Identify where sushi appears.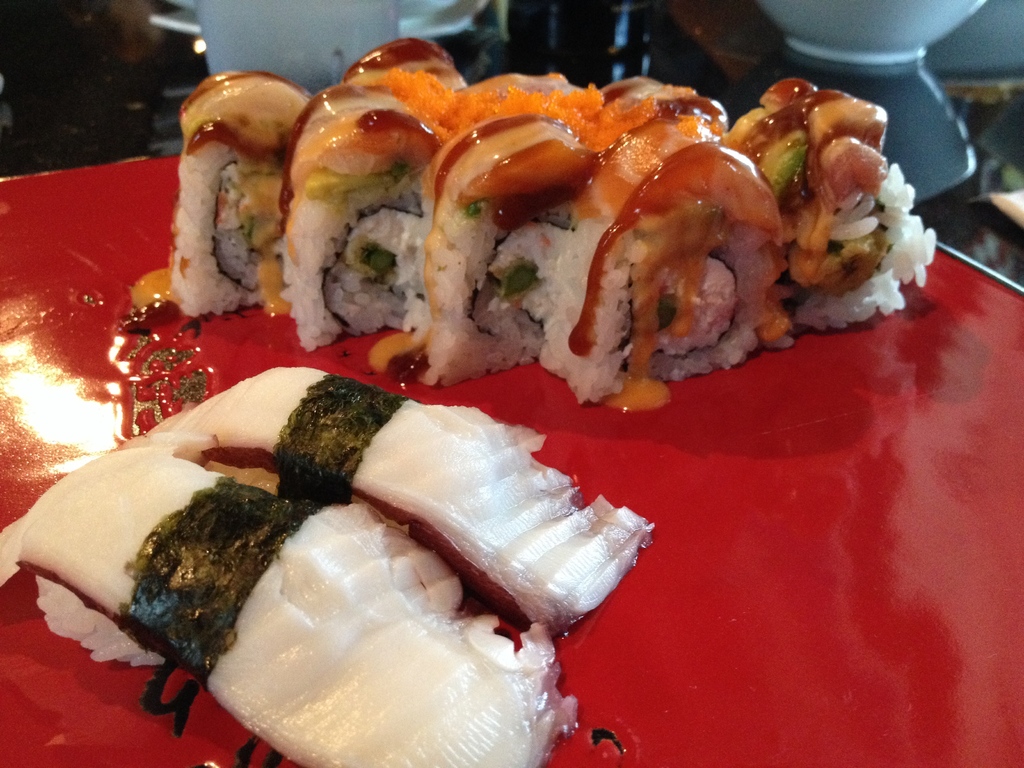
Appears at (149,369,659,642).
